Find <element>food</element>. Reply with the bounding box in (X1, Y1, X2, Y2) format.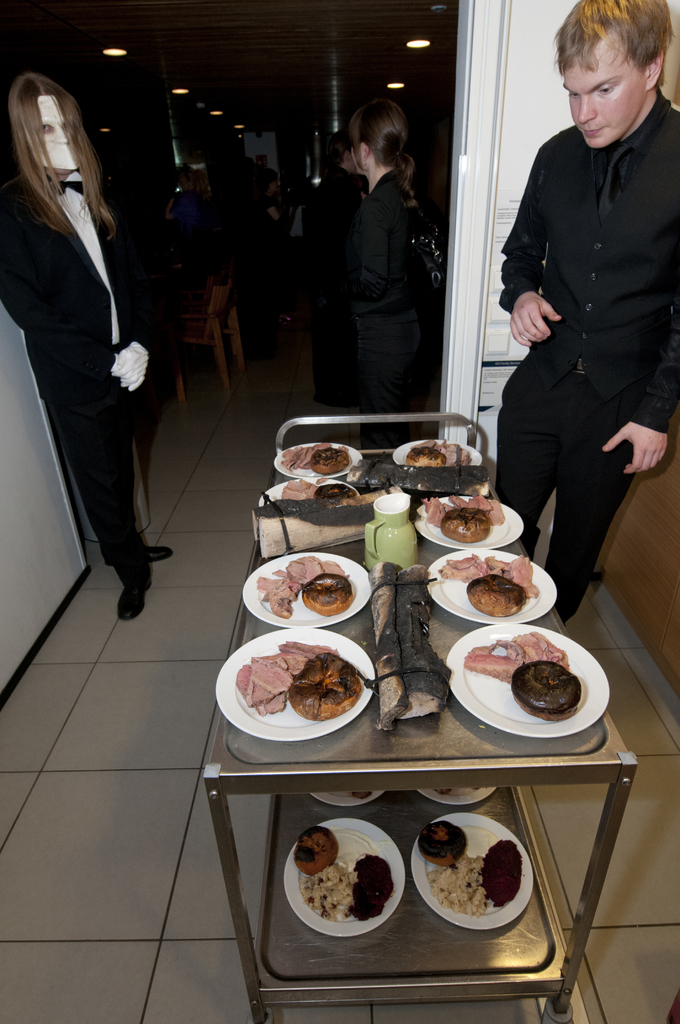
(511, 660, 583, 721).
